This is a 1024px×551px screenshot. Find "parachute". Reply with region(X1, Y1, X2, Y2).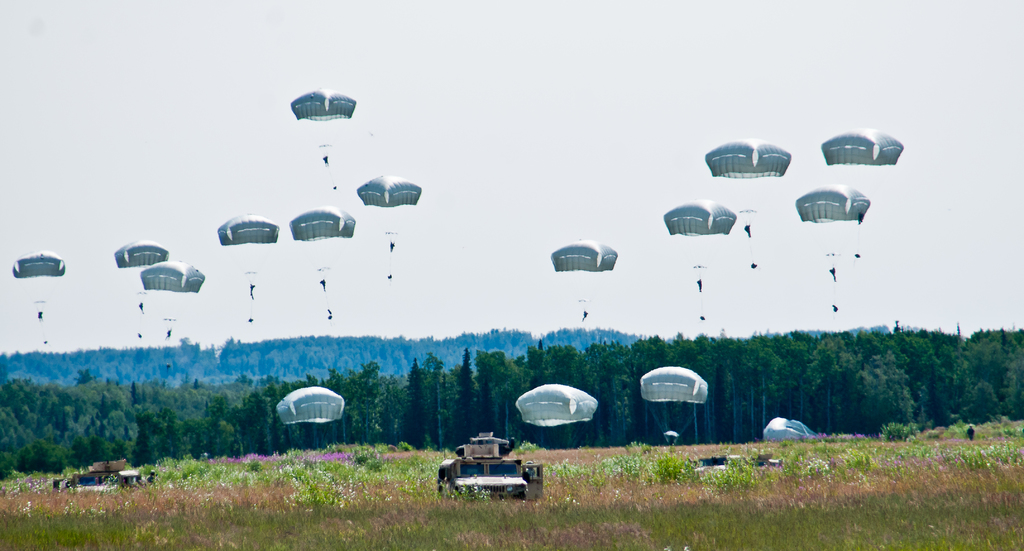
region(791, 182, 871, 315).
